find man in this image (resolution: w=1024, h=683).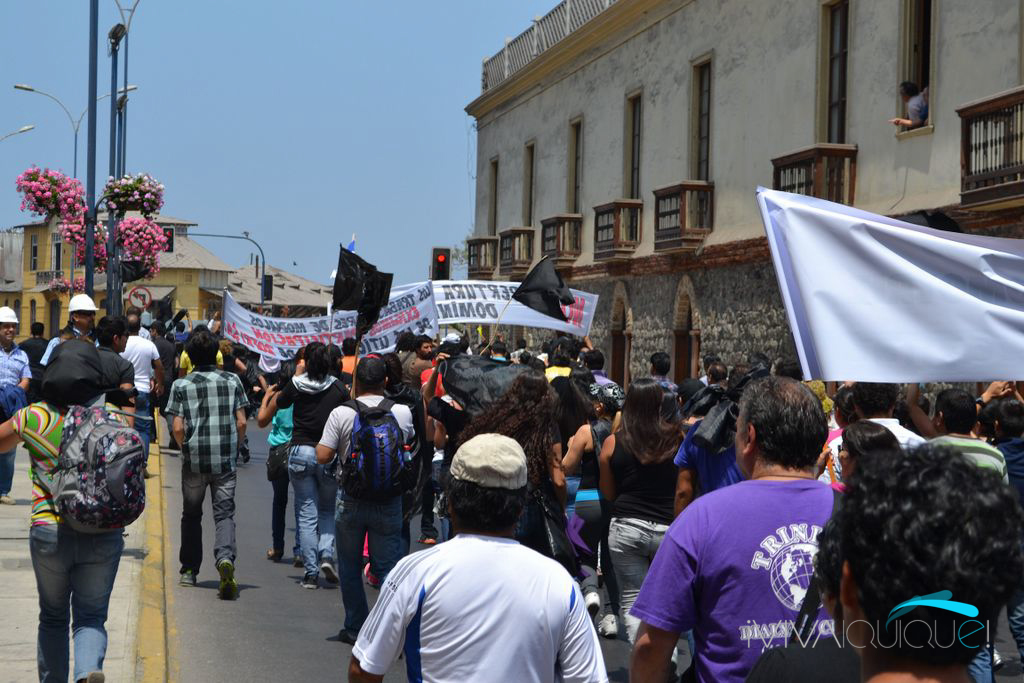
l=584, t=349, r=620, b=403.
